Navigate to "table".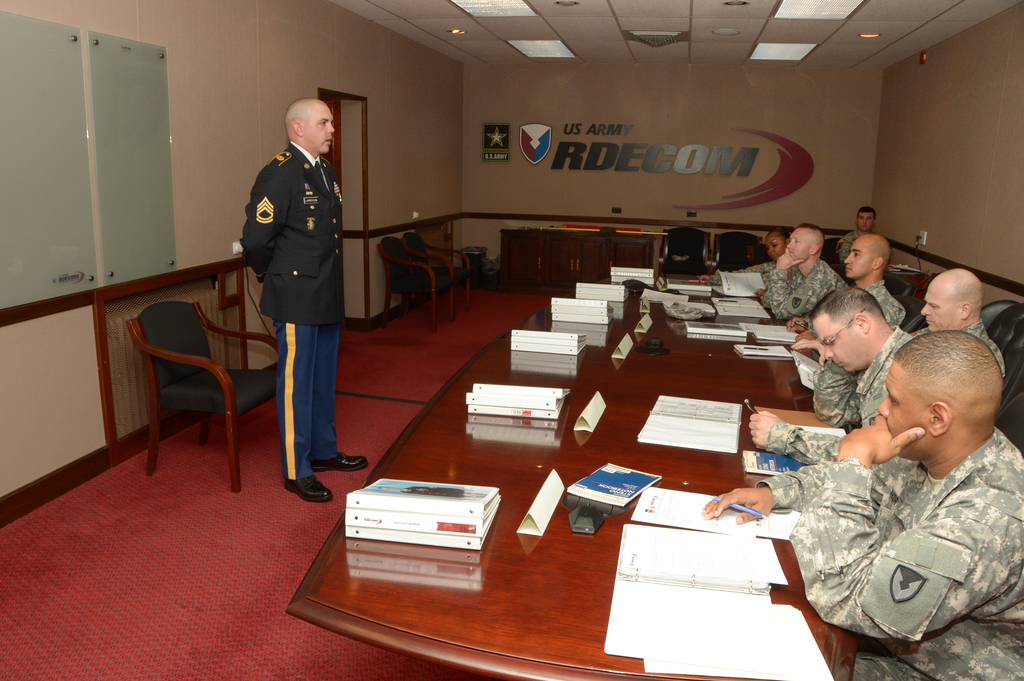
Navigation target: bbox=[283, 262, 850, 680].
